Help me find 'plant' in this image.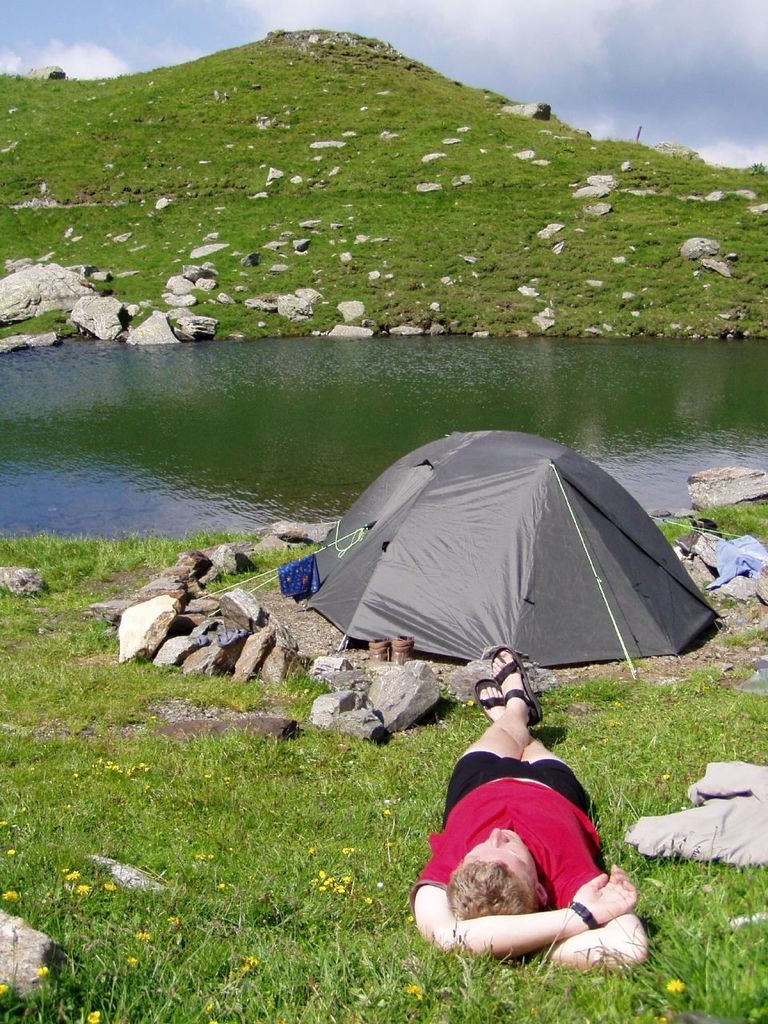
Found it: 0 522 351 624.
